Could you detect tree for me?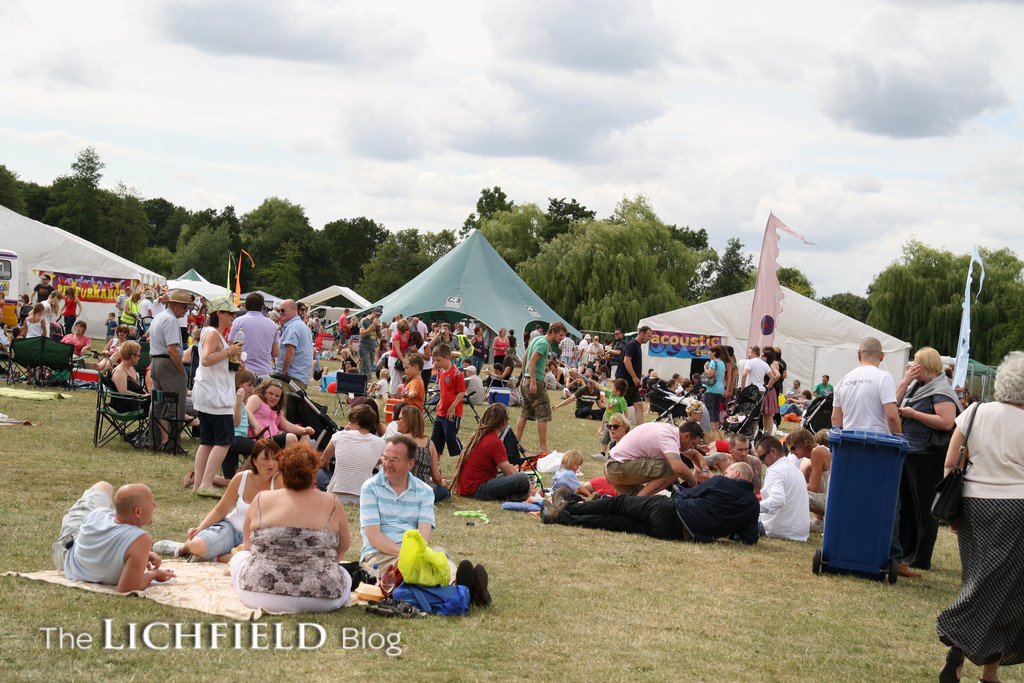
Detection result: (776,268,814,299).
